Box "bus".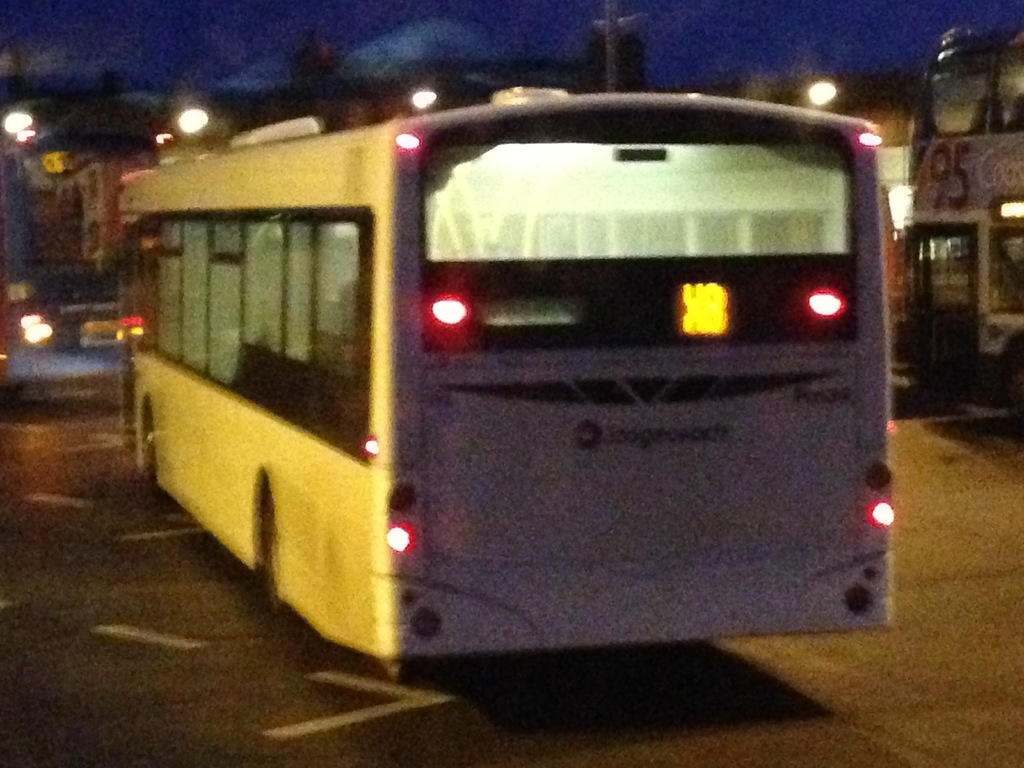
115 76 897 678.
